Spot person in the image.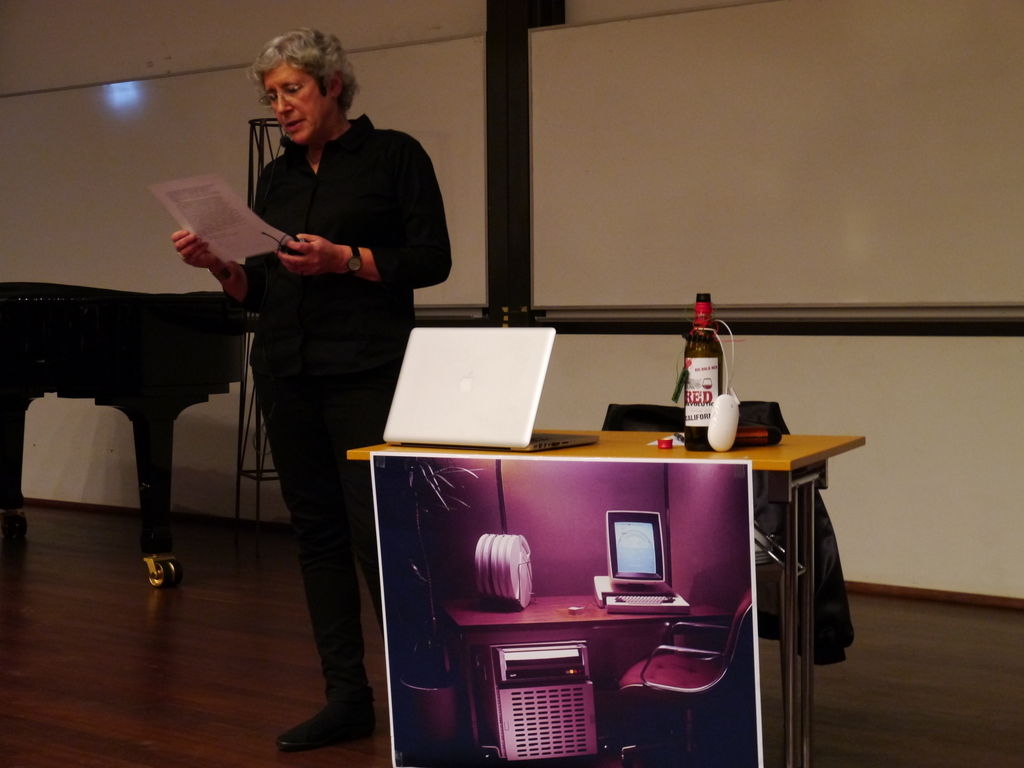
person found at 197:1:422:720.
